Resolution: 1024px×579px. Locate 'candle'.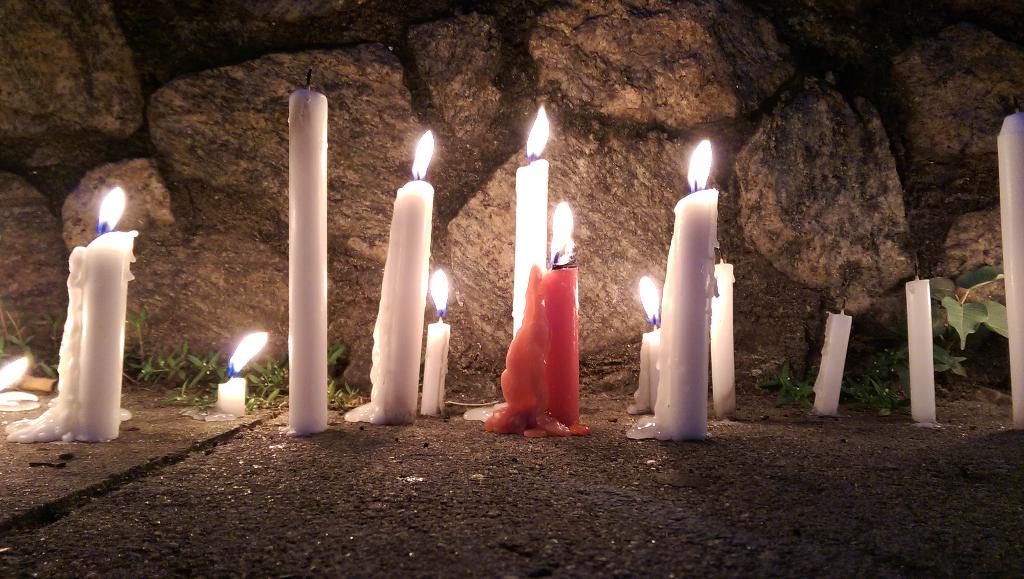
345, 122, 429, 427.
